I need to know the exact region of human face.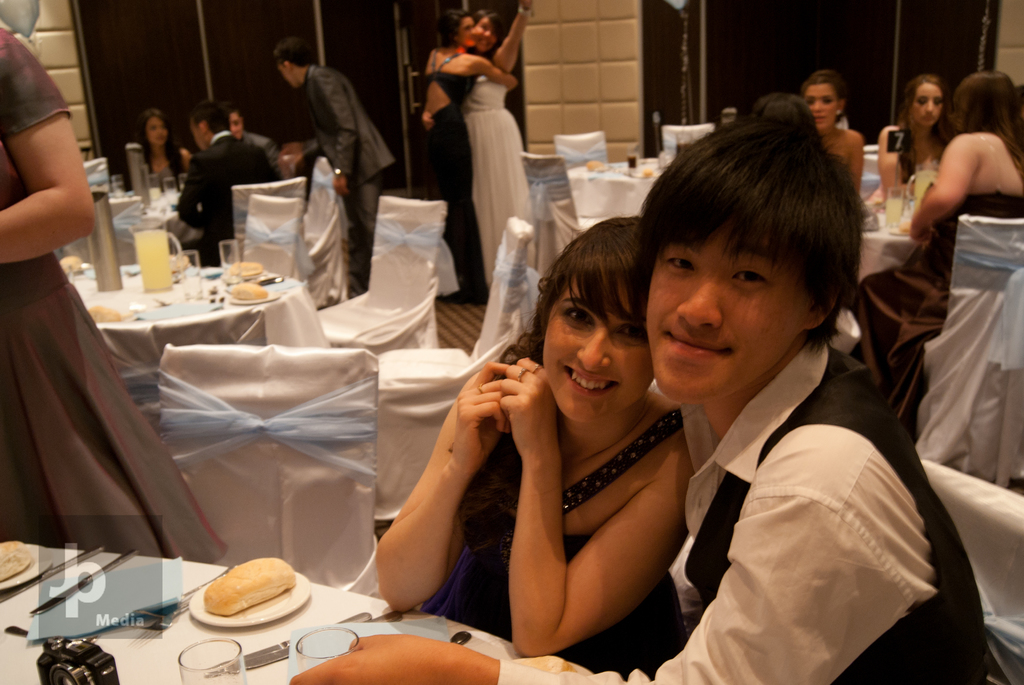
Region: <box>649,210,808,393</box>.
